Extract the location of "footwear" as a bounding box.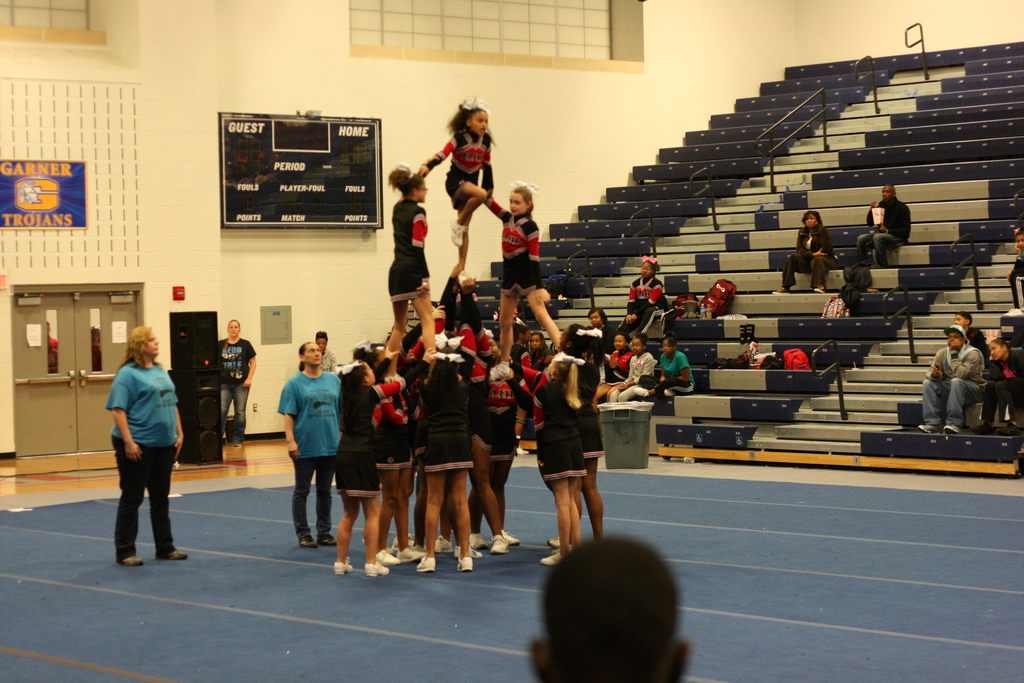
{"left": 156, "top": 548, "right": 186, "bottom": 559}.
